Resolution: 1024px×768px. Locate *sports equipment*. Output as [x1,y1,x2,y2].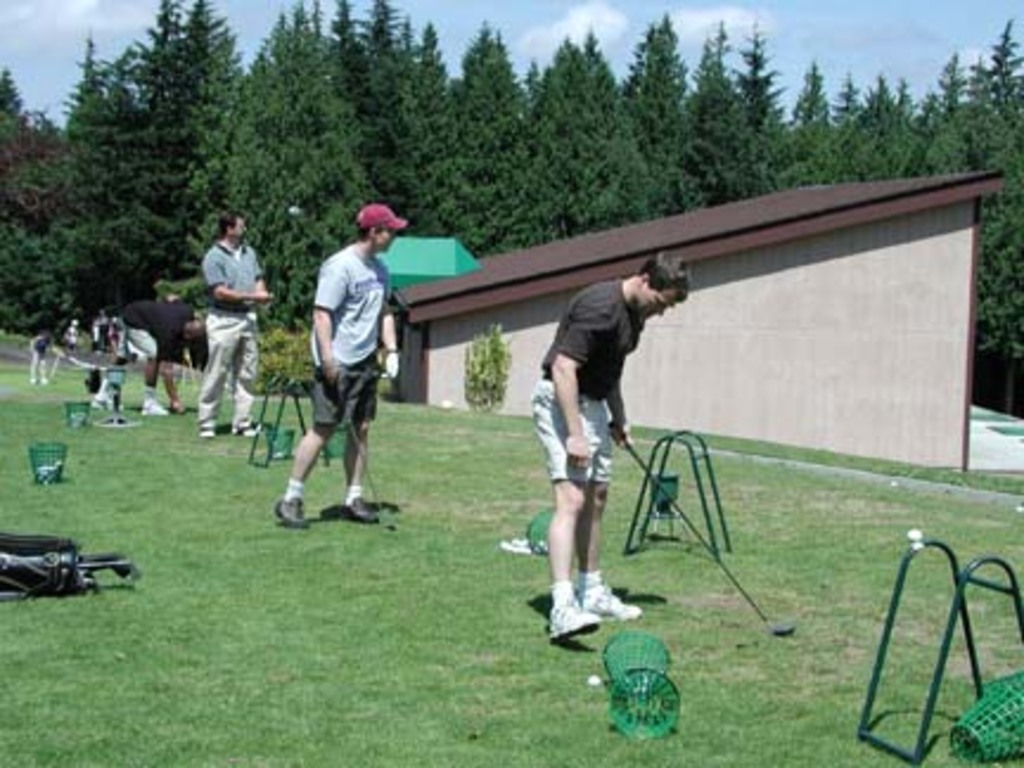
[277,498,308,526].
